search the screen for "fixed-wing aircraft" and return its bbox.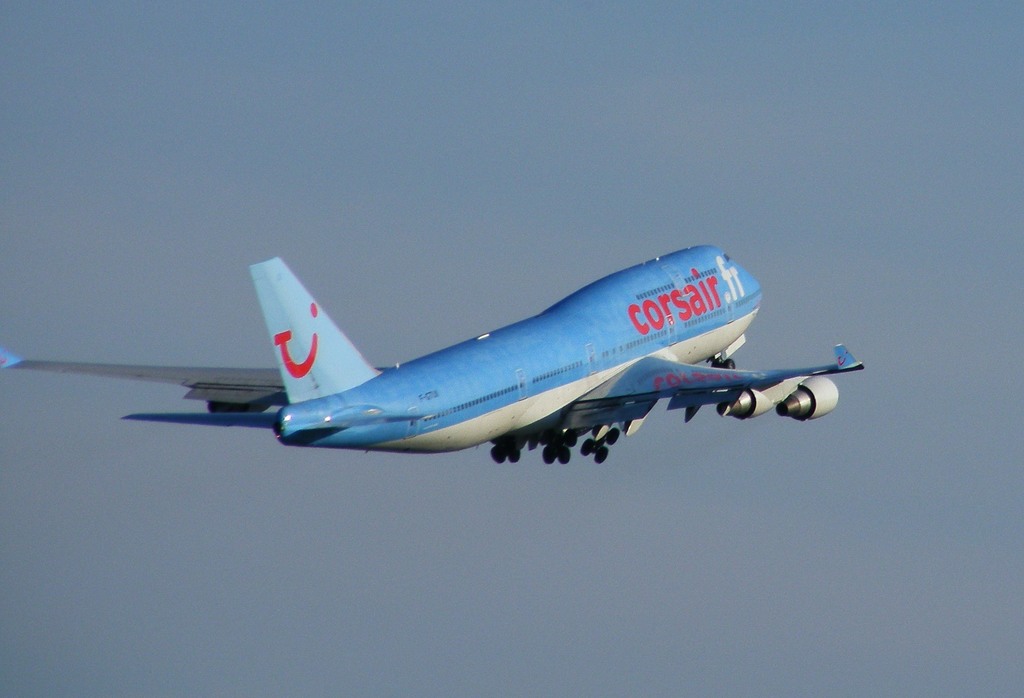
Found: 1 241 867 464.
